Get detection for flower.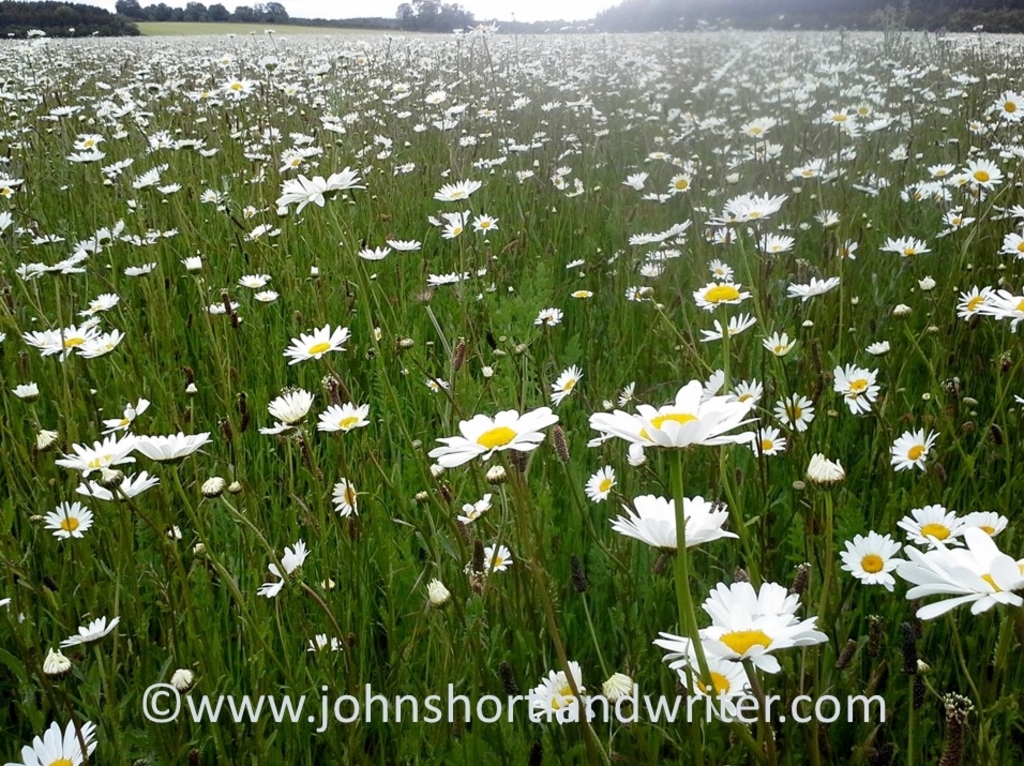
Detection: 10 380 42 402.
